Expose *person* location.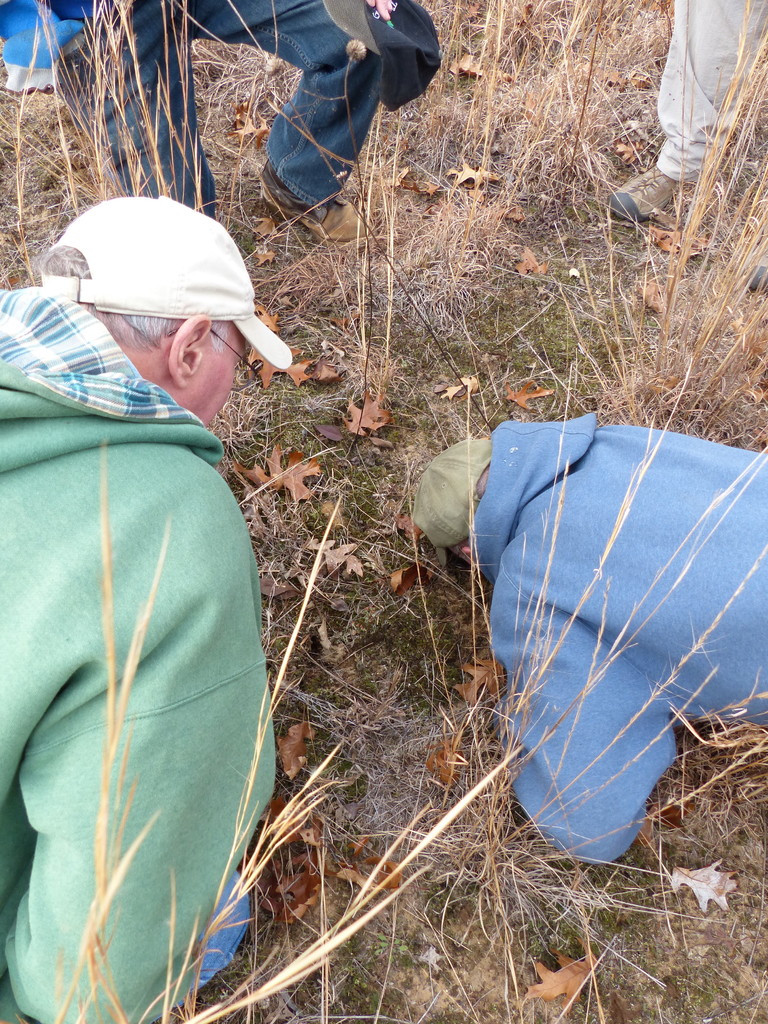
Exposed at BBox(412, 417, 767, 870).
